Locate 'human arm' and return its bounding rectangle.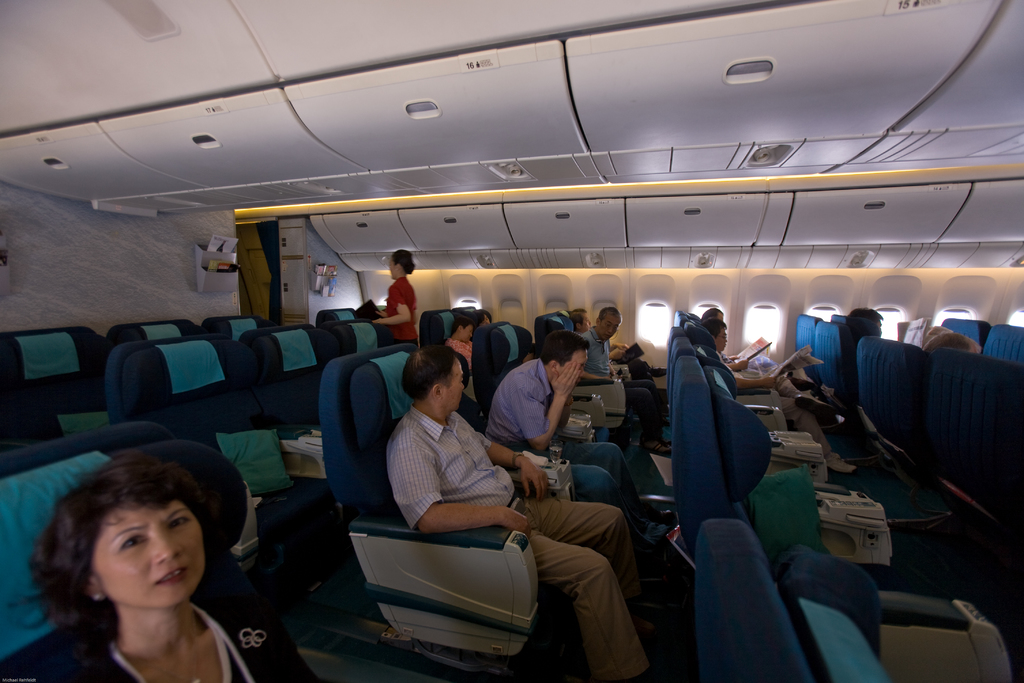
(x1=401, y1=443, x2=531, y2=532).
